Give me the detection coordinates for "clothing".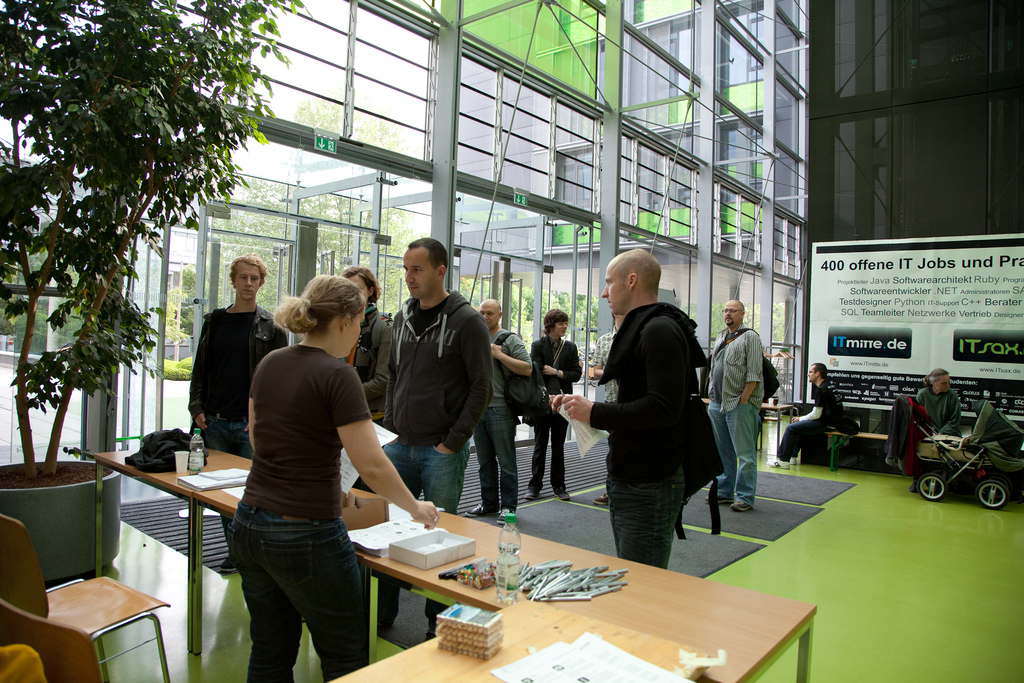
{"left": 584, "top": 321, "right": 619, "bottom": 406}.
